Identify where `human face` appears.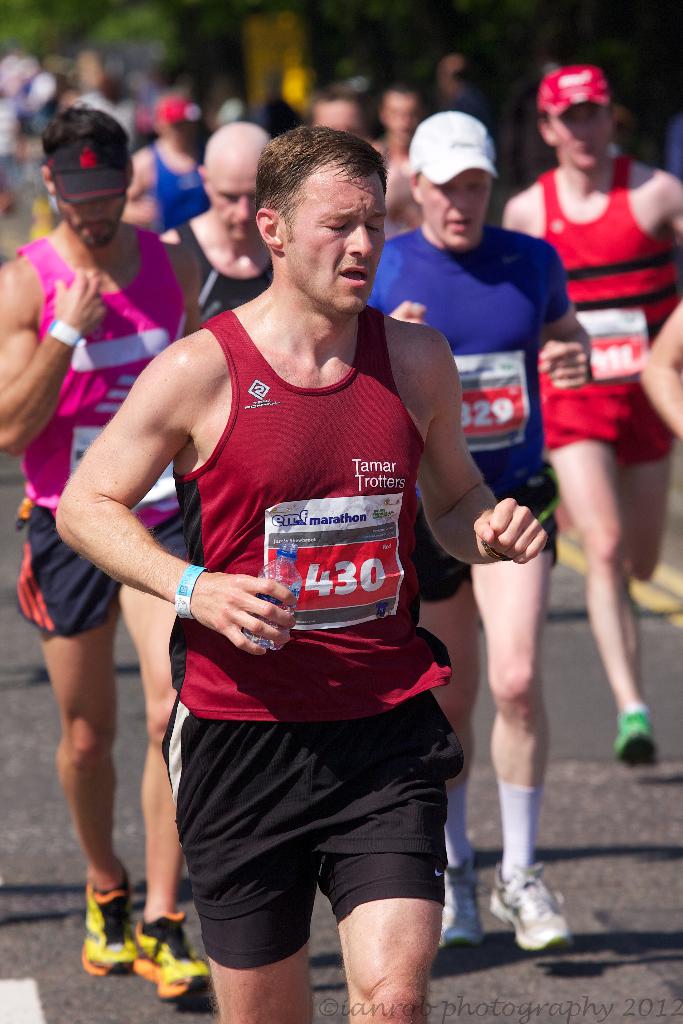
Appears at rect(430, 168, 493, 248).
